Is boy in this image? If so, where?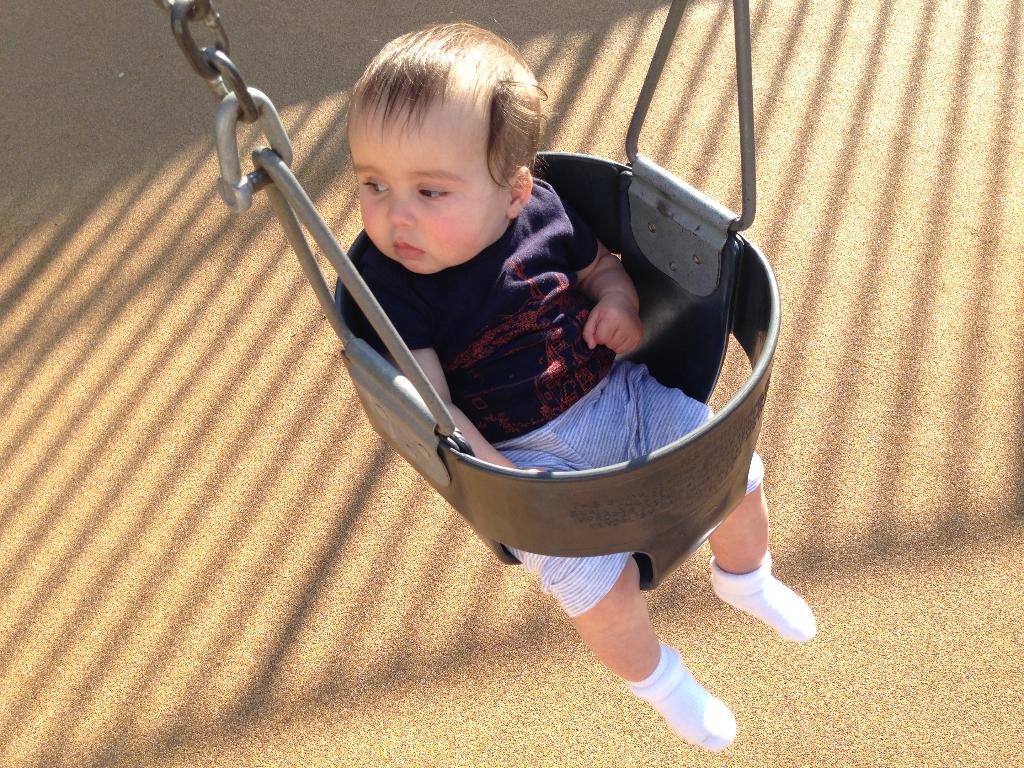
Yes, at (left=224, top=31, right=803, bottom=617).
